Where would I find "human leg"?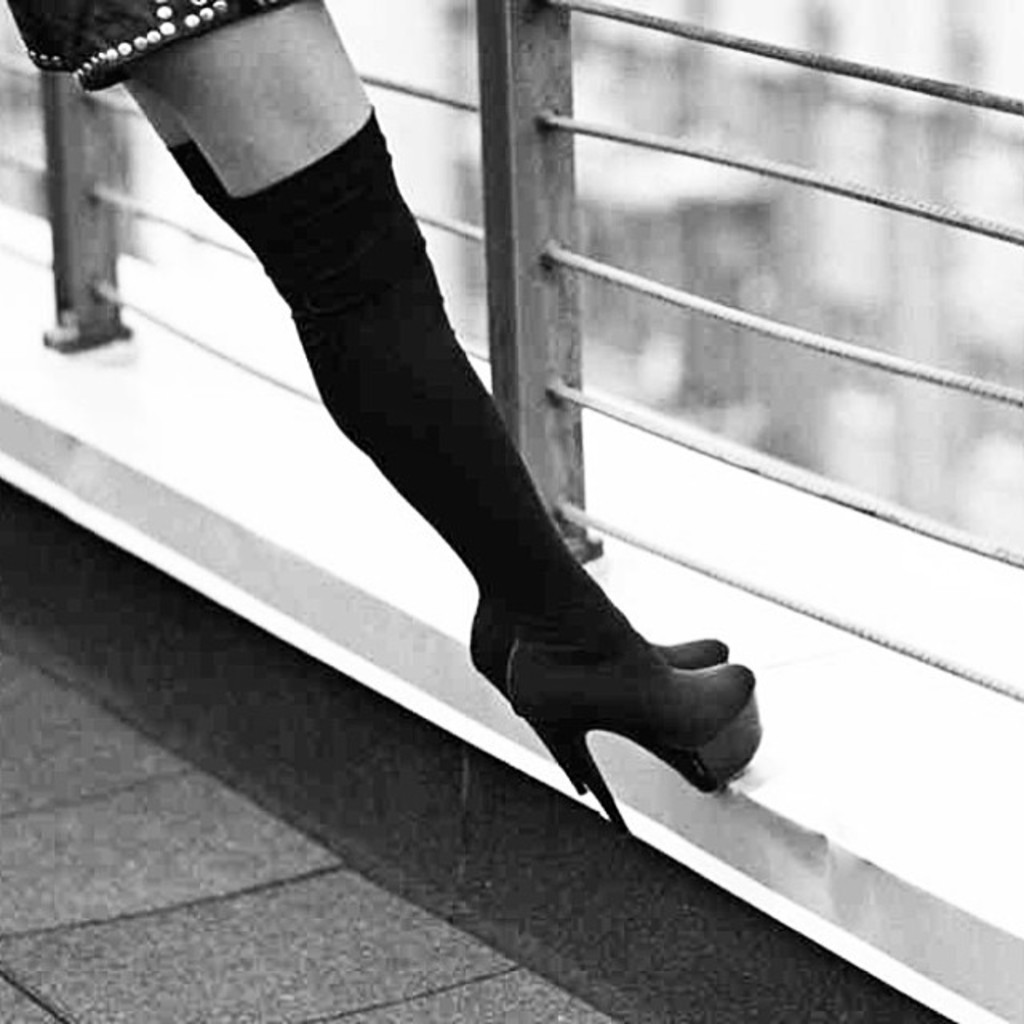
At 77:5:726:701.
